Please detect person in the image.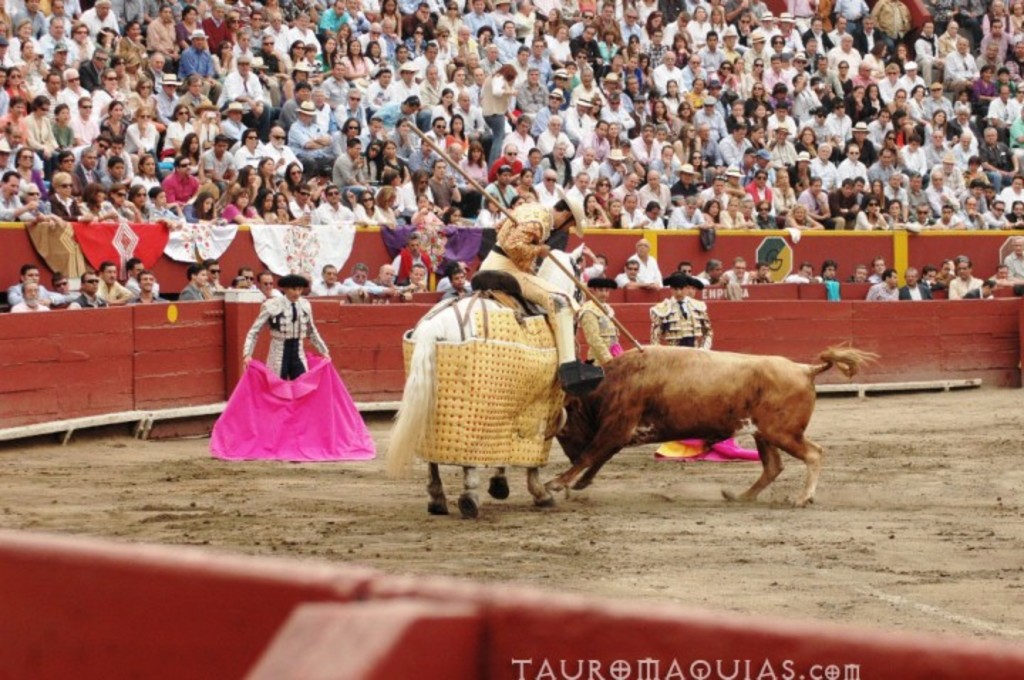
<box>242,270,331,462</box>.
